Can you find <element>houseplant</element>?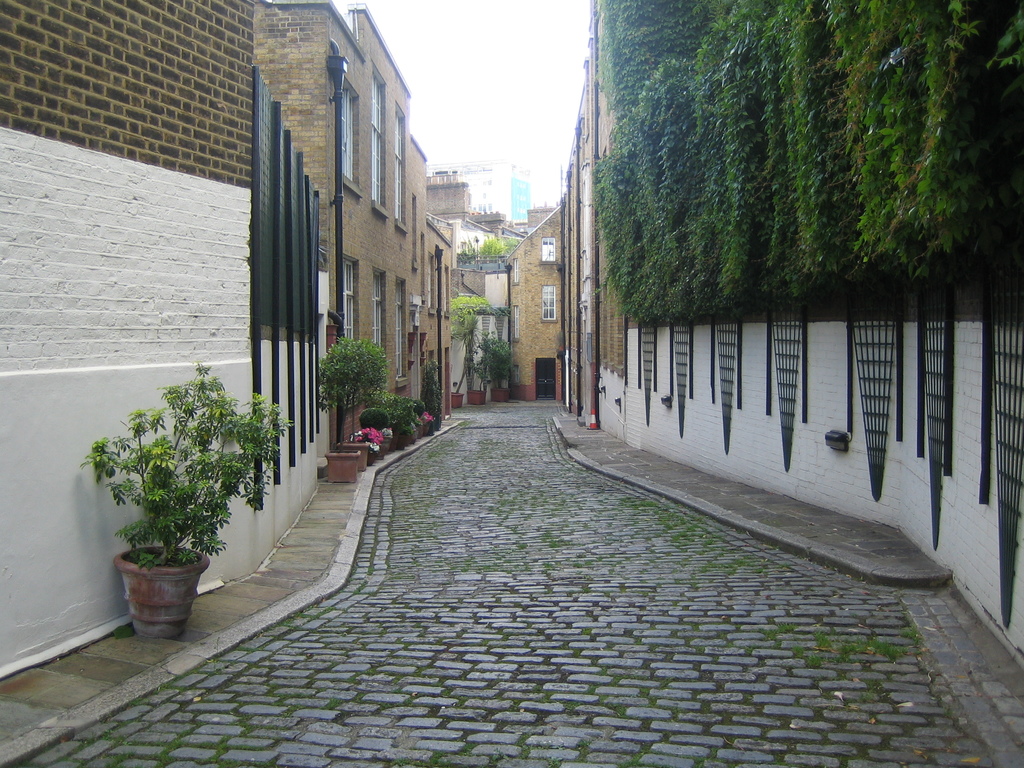
Yes, bounding box: 376:390:436:451.
